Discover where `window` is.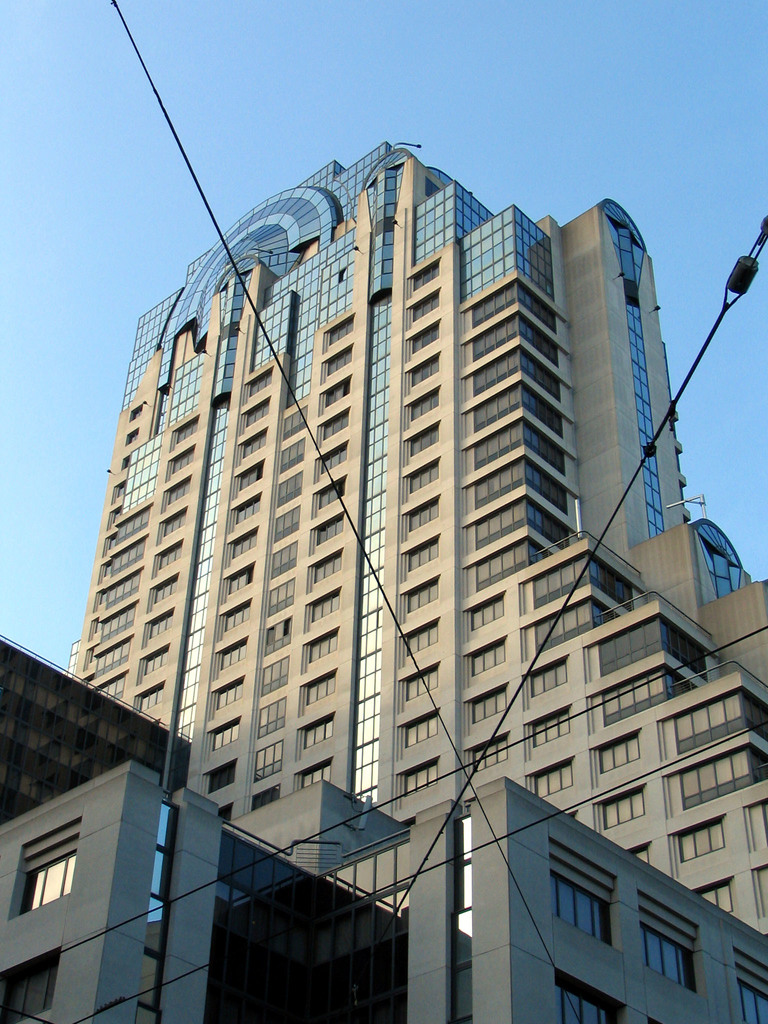
Discovered at x1=301 y1=760 x2=333 y2=790.
